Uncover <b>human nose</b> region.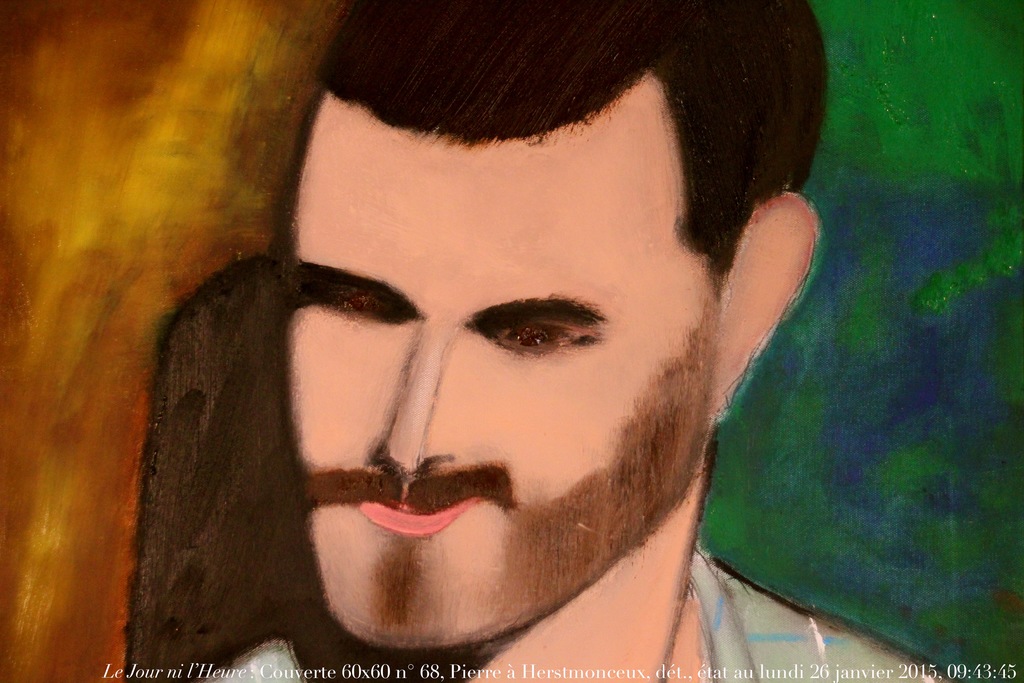
Uncovered: [366,328,449,482].
